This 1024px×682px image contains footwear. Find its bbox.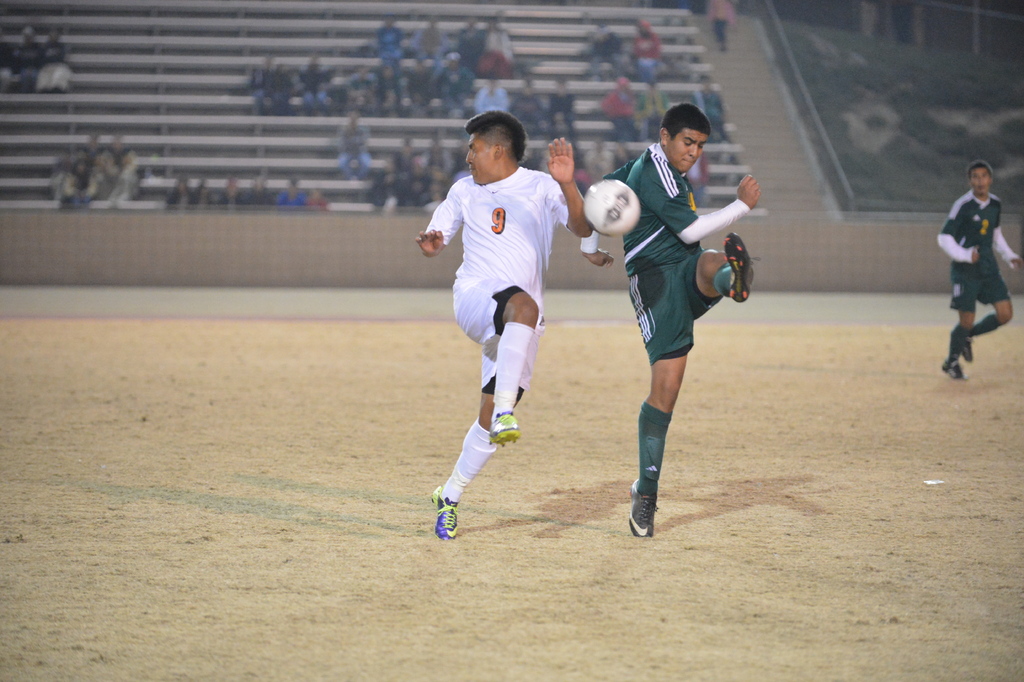
BBox(485, 408, 525, 451).
